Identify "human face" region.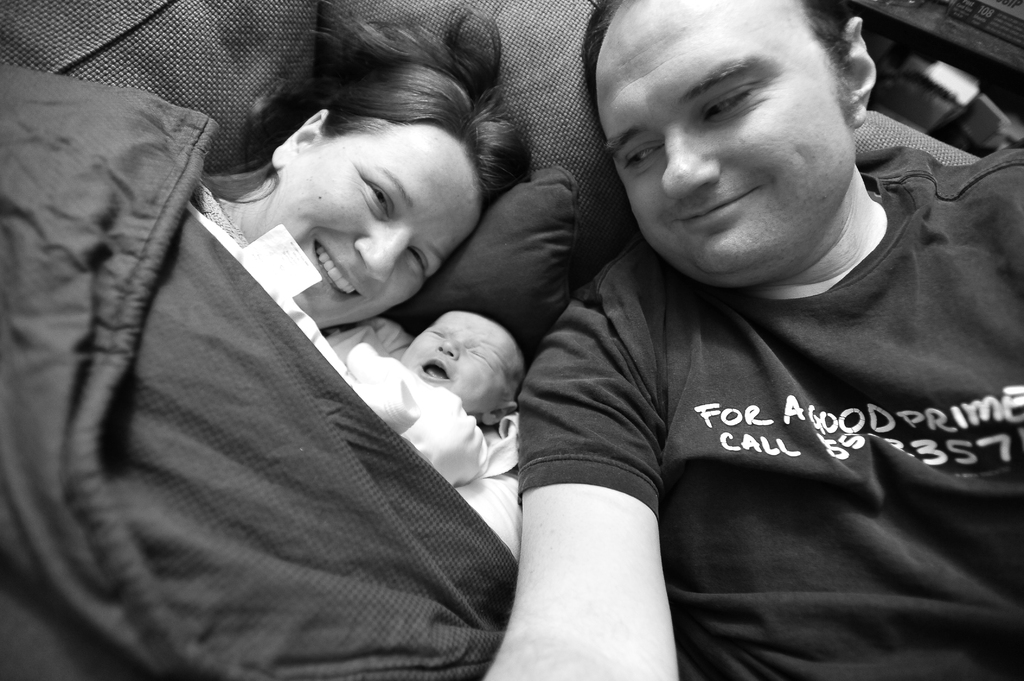
Region: rect(609, 0, 860, 283).
